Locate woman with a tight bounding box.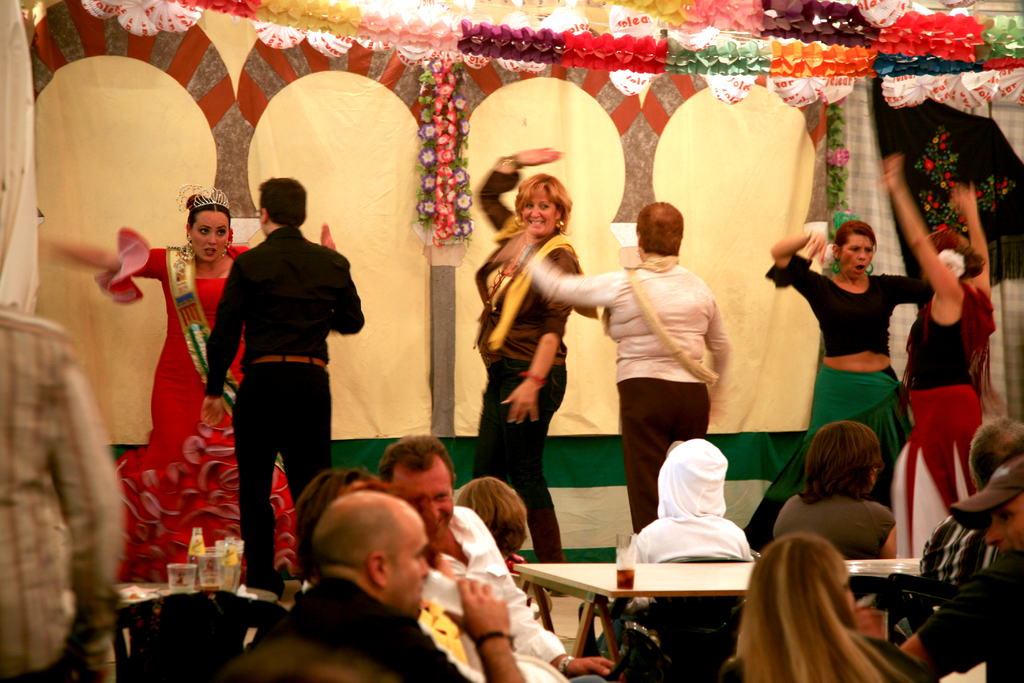
(467, 142, 596, 585).
